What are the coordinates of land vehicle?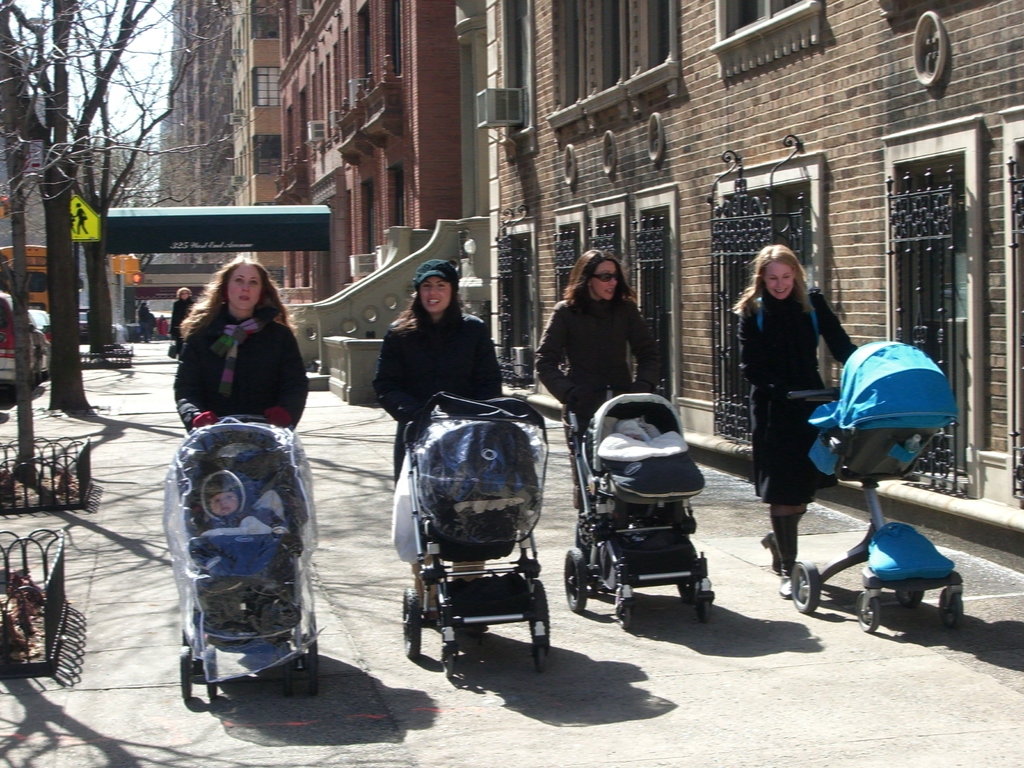
bbox(28, 310, 48, 378).
